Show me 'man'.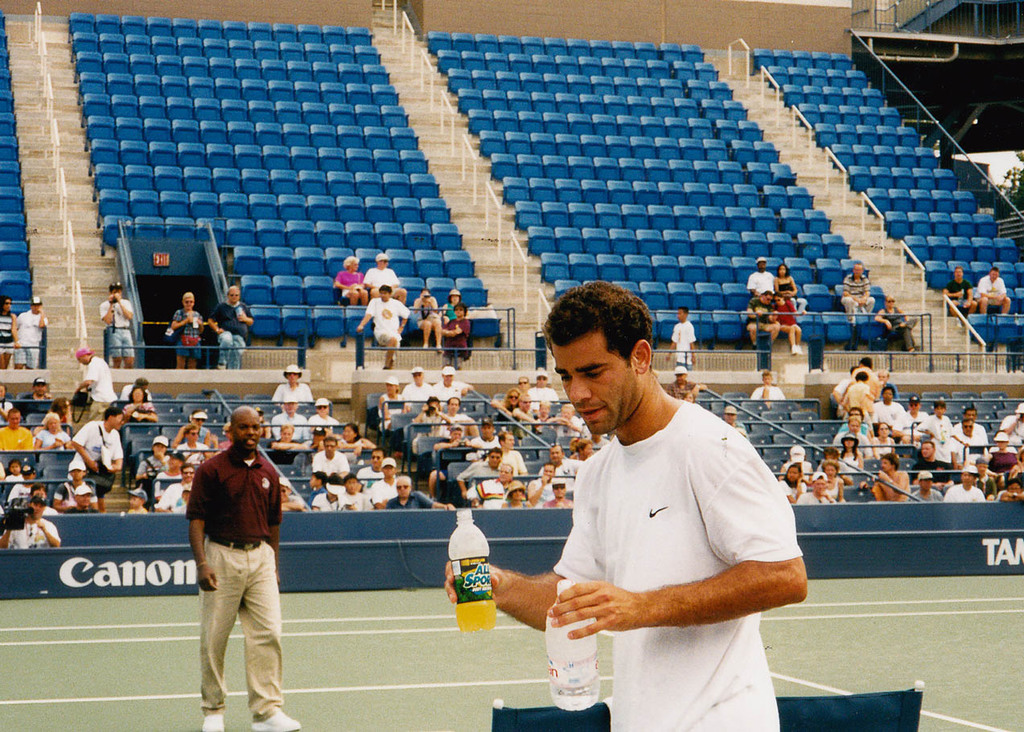
'man' is here: bbox=[746, 256, 778, 301].
